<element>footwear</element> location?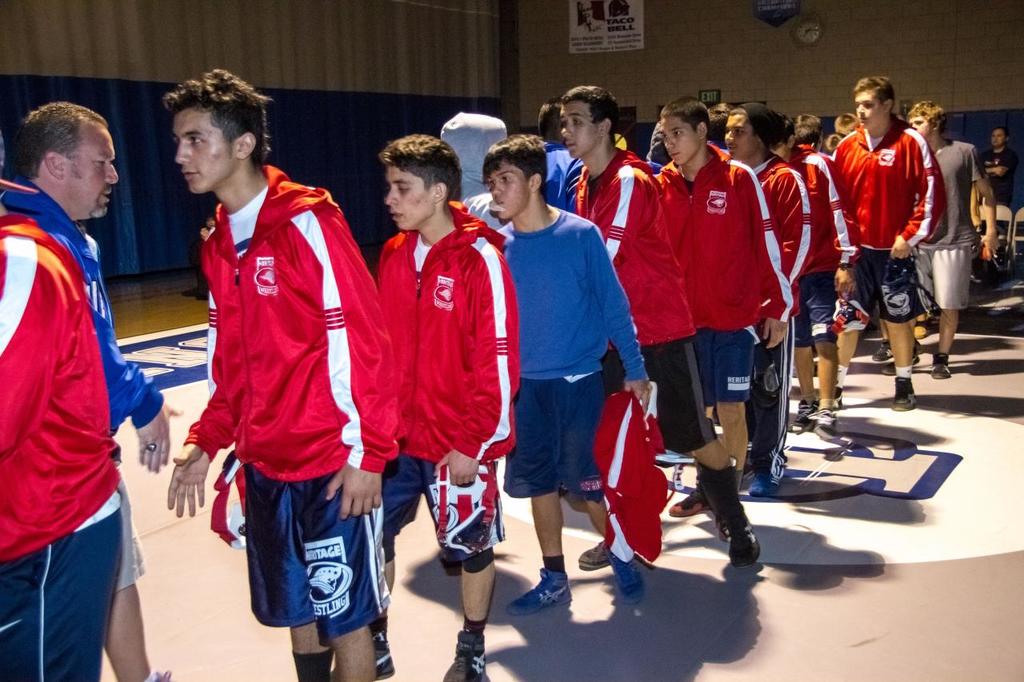
l=751, t=473, r=778, b=497
